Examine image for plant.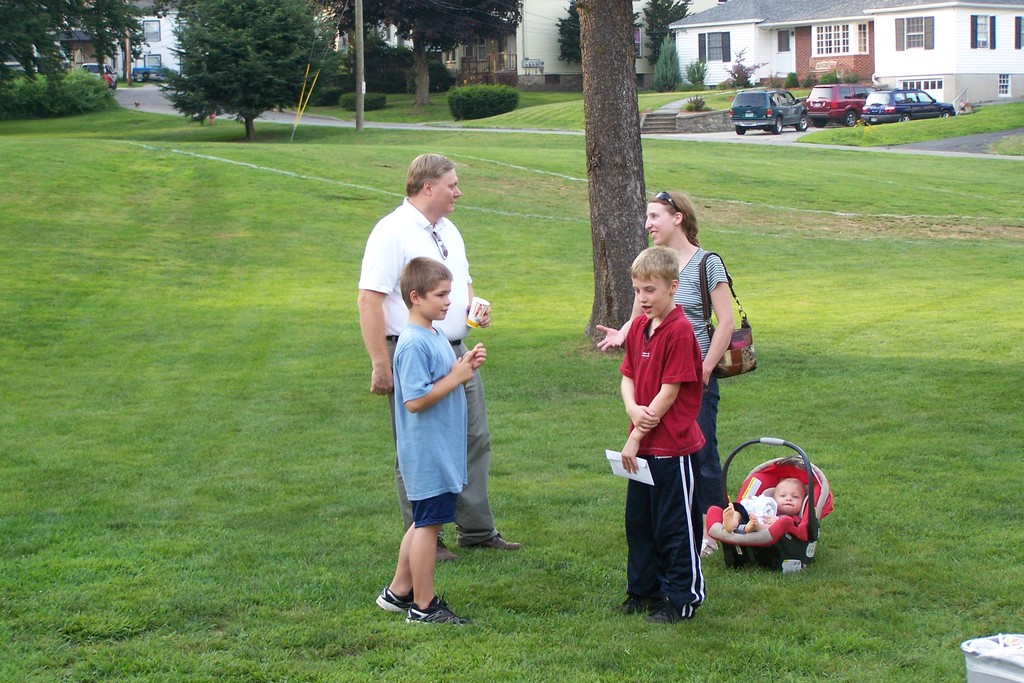
Examination result: {"left": 764, "top": 68, "right": 780, "bottom": 92}.
